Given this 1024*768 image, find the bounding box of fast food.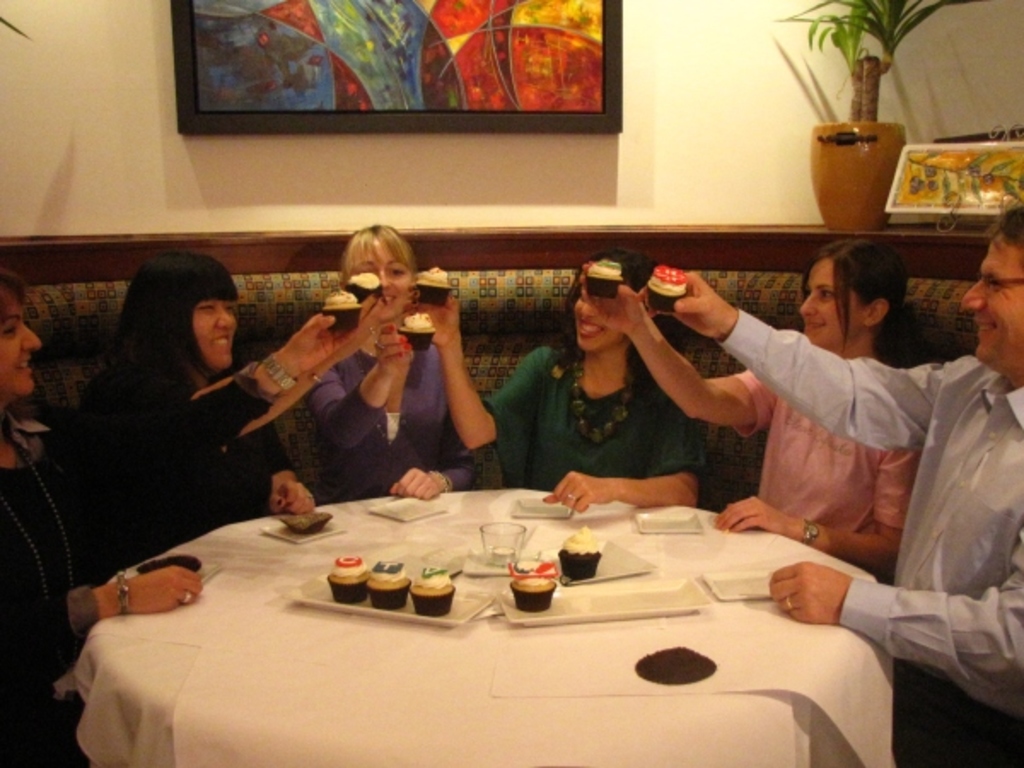
(585, 256, 623, 297).
